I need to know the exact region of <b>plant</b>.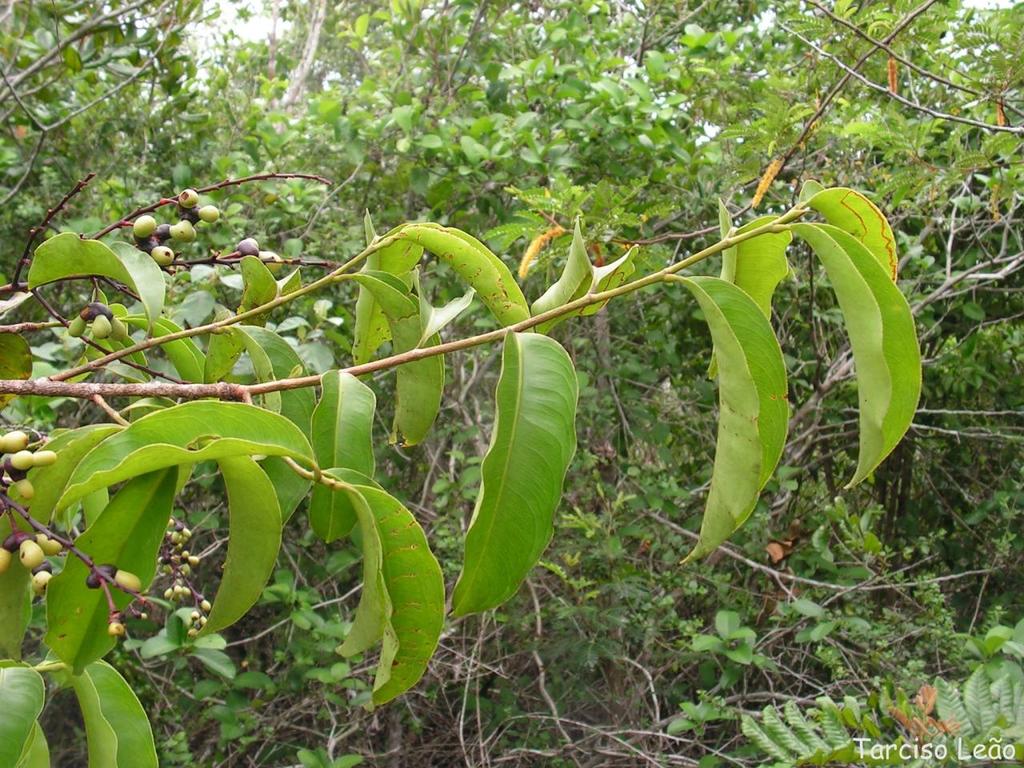
Region: region(22, 37, 950, 732).
